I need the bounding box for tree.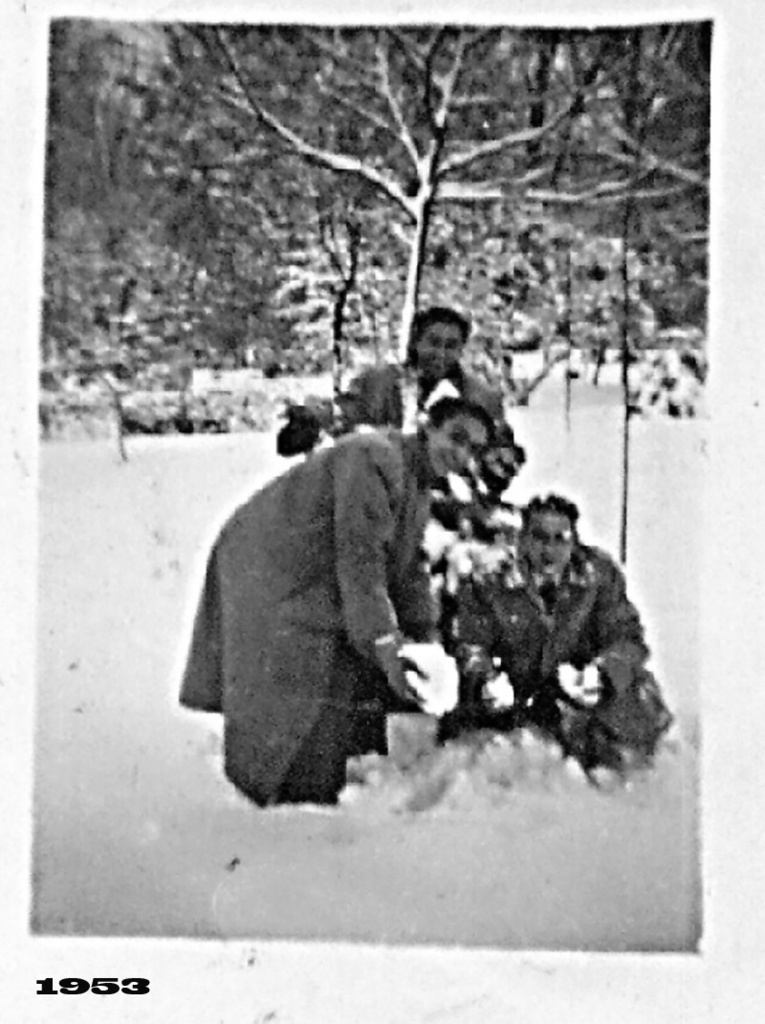
Here it is: box=[24, 14, 203, 417].
